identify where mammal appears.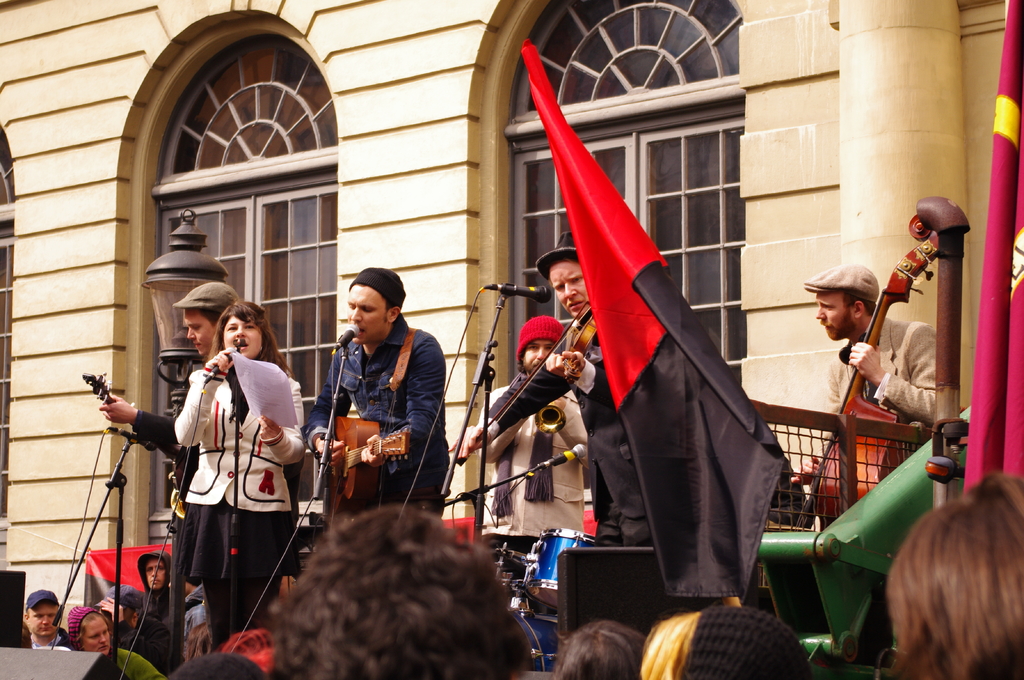
Appears at 65,601,166,679.
